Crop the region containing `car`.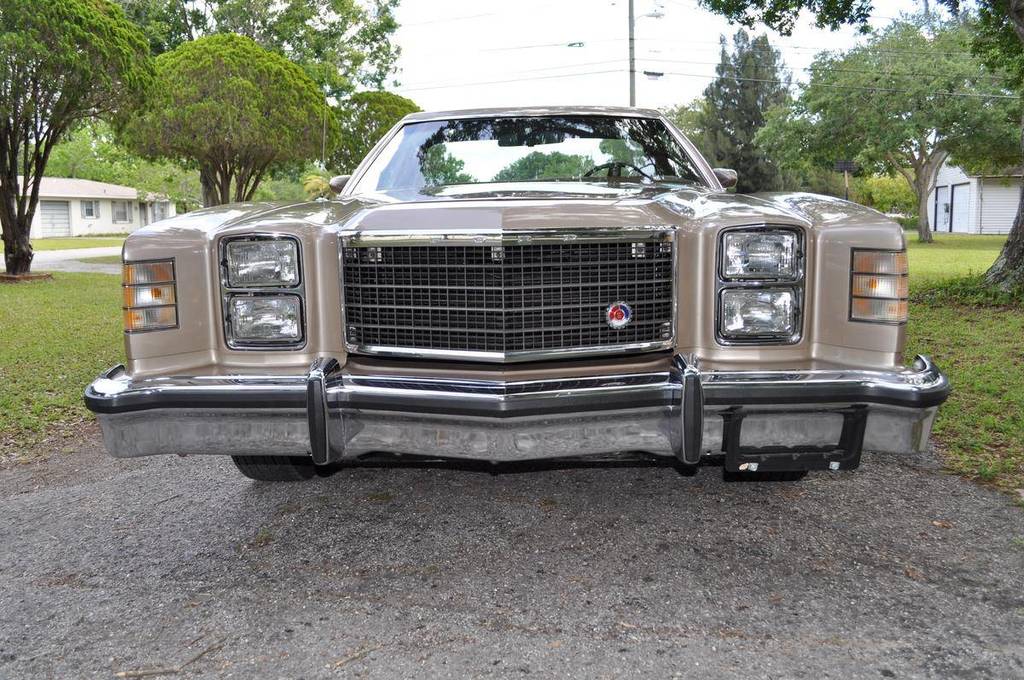
Crop region: x1=84, y1=15, x2=950, y2=482.
